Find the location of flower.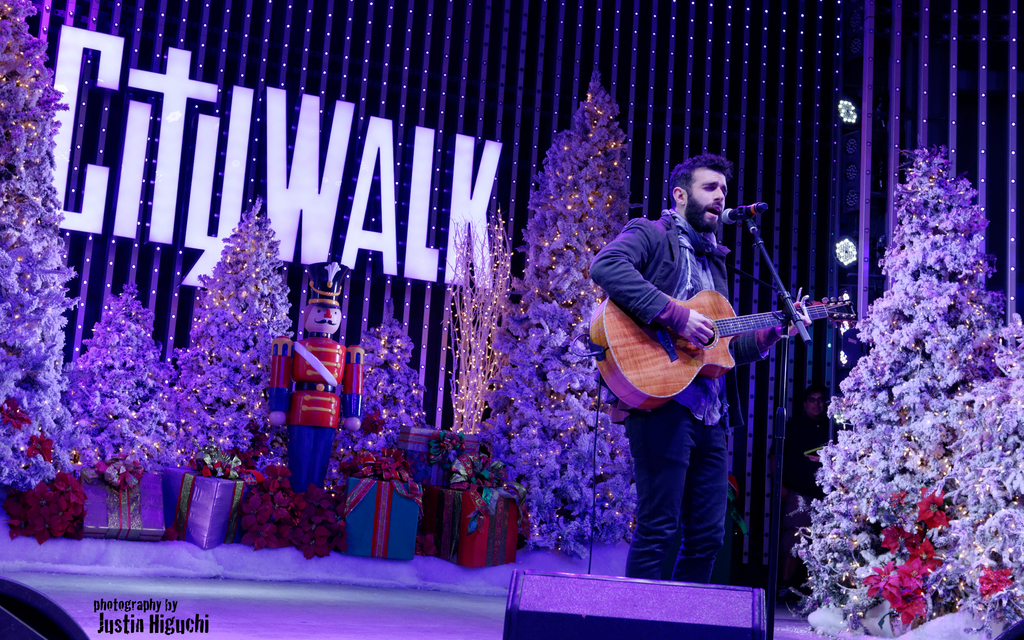
Location: x1=22, y1=434, x2=58, y2=467.
